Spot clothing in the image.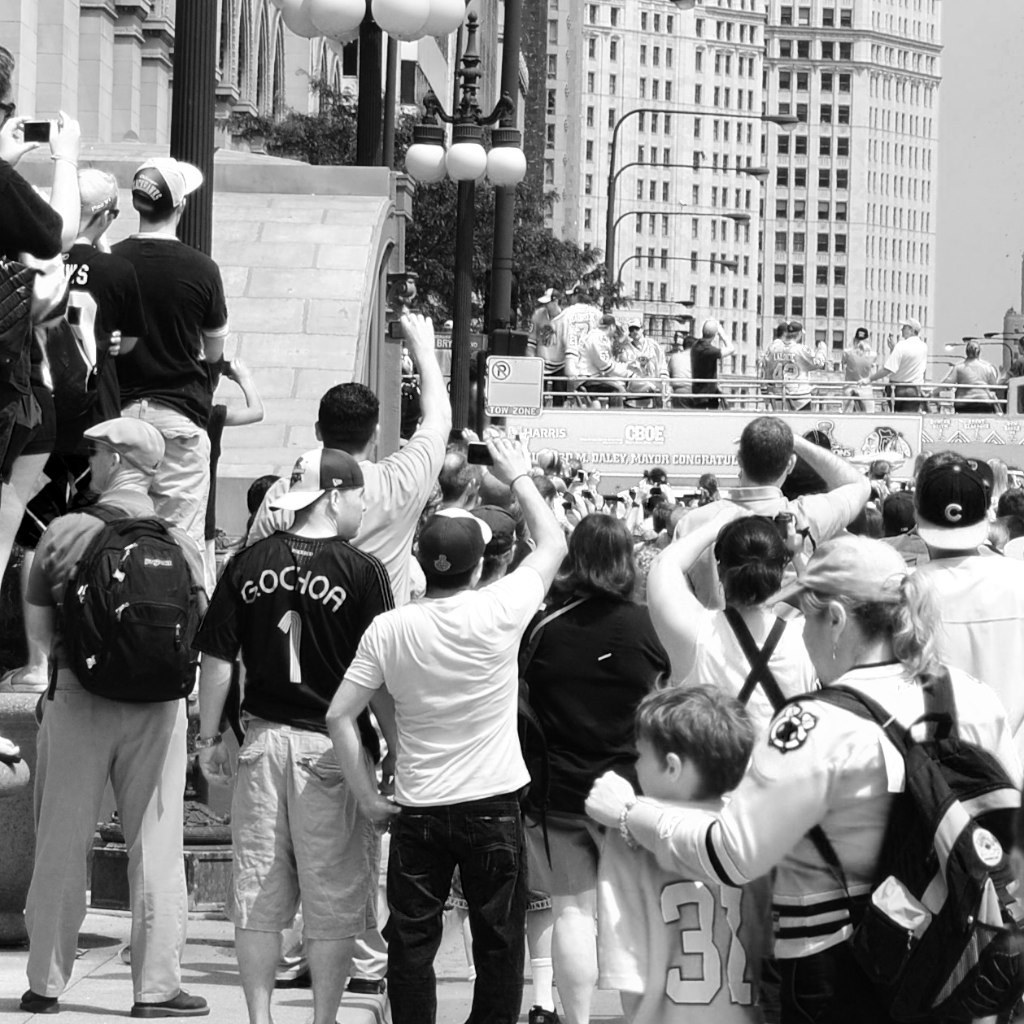
clothing found at BBox(1007, 521, 1023, 562).
